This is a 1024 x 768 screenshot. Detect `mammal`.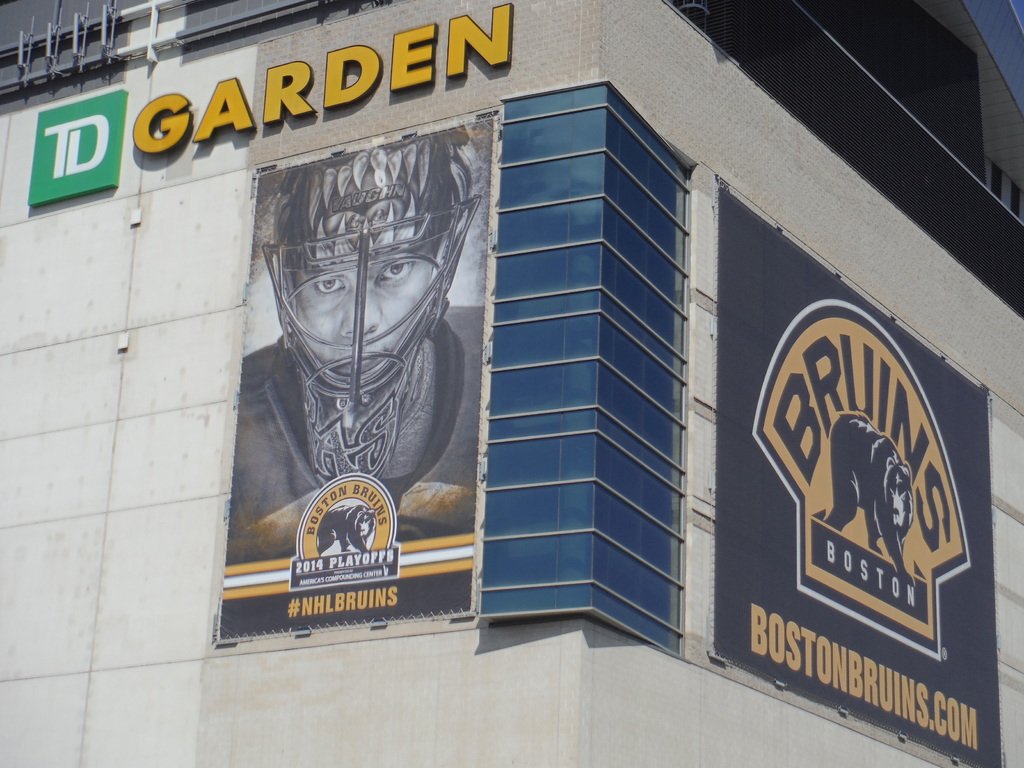
region(226, 142, 485, 544).
